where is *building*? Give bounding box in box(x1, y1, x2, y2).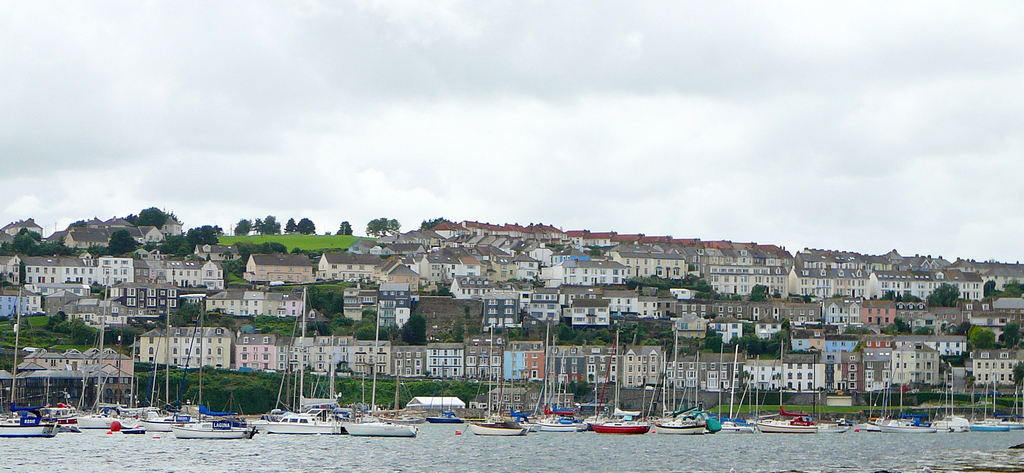
box(111, 281, 179, 317).
